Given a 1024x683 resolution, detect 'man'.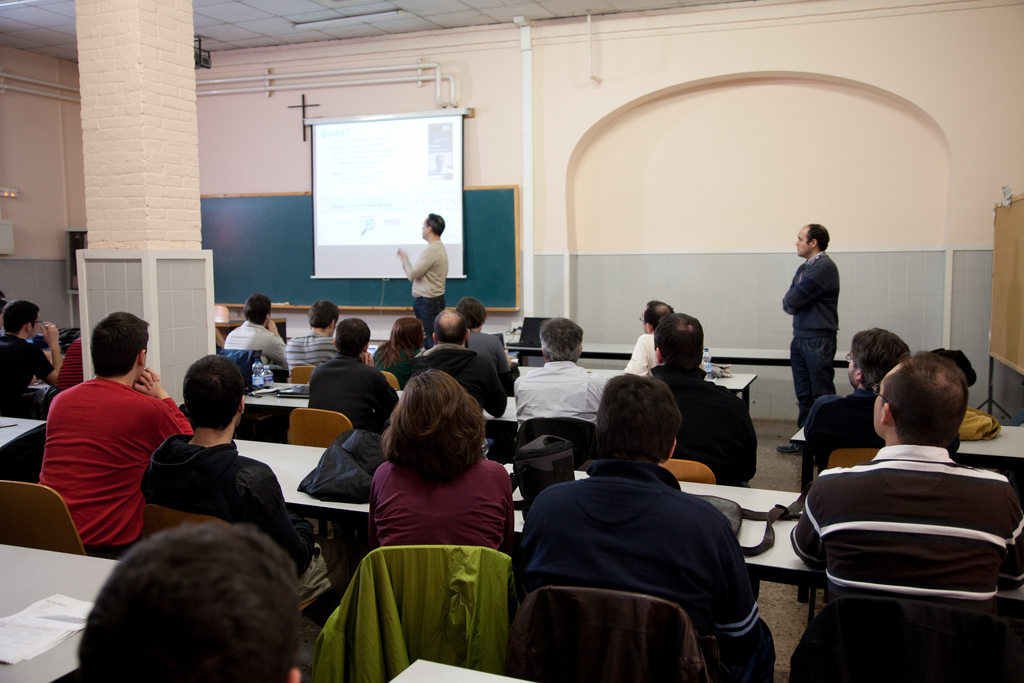
{"x1": 308, "y1": 315, "x2": 400, "y2": 428}.
